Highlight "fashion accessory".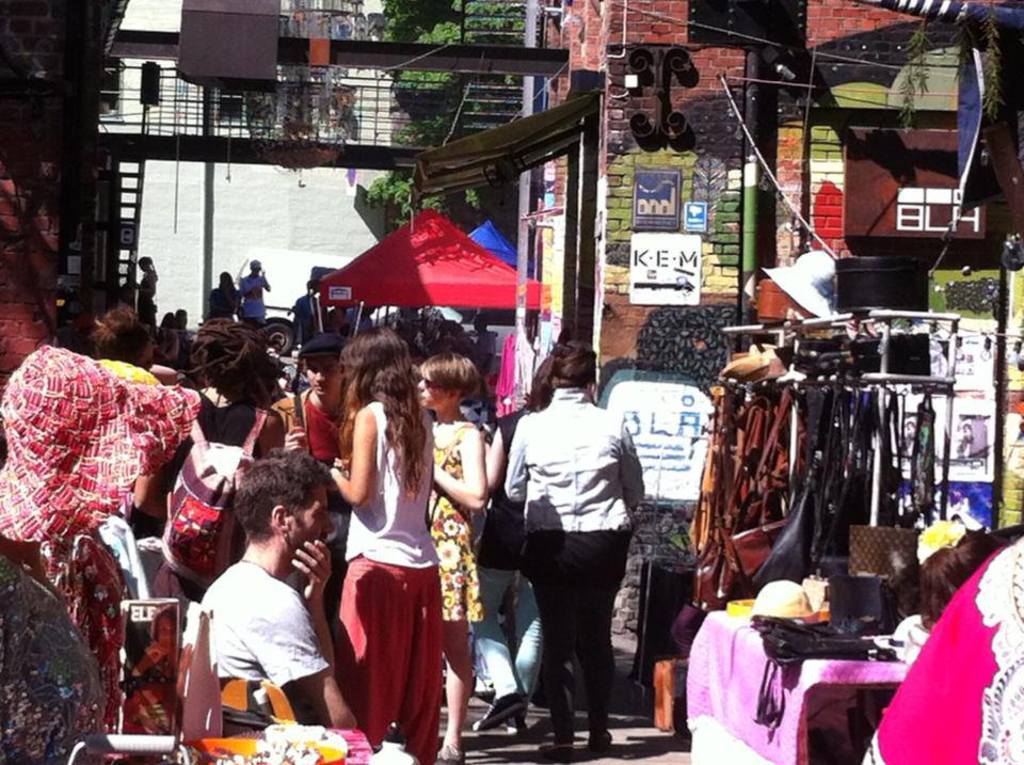
Highlighted region: [left=0, top=341, right=183, bottom=545].
